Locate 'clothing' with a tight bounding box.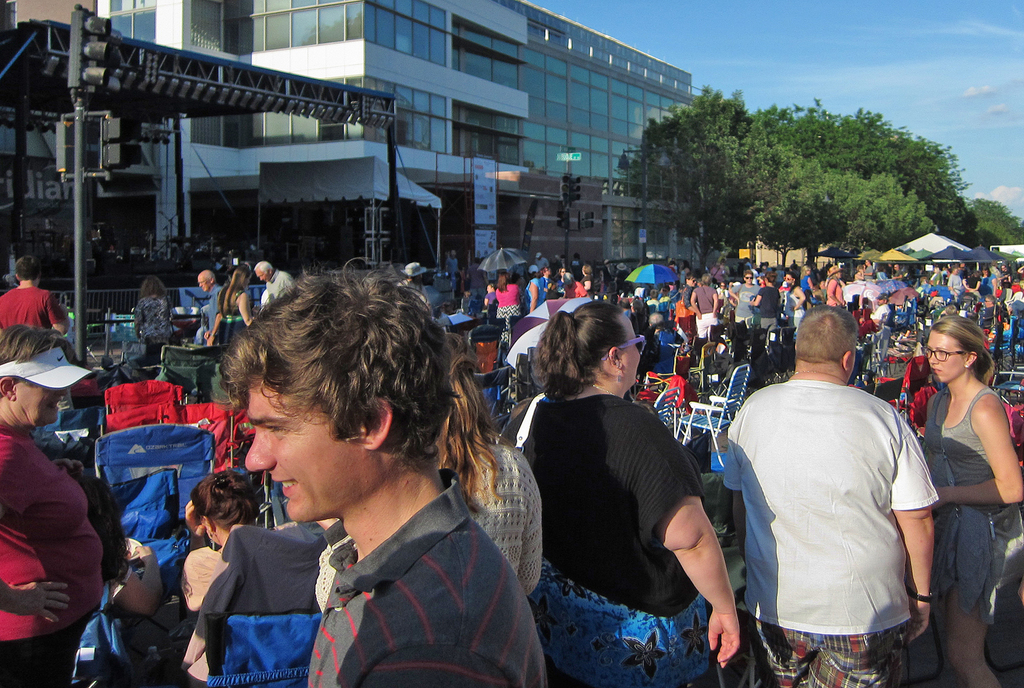
pyautogui.locateOnScreen(518, 276, 548, 313).
